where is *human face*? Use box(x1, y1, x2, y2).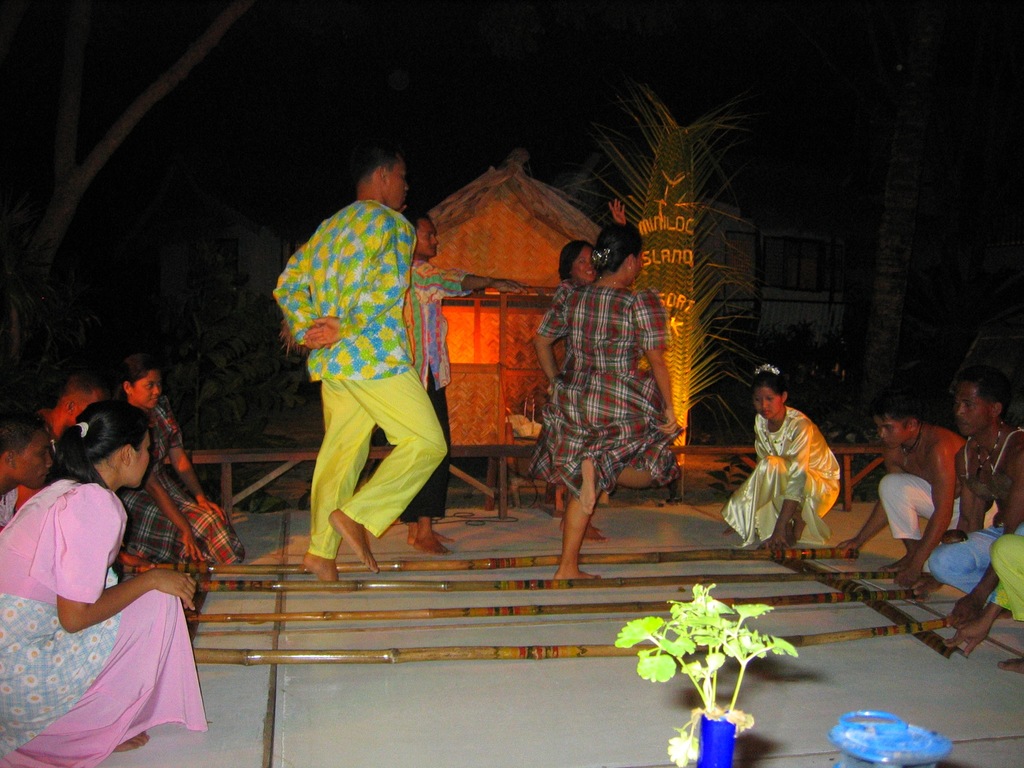
box(957, 379, 991, 435).
